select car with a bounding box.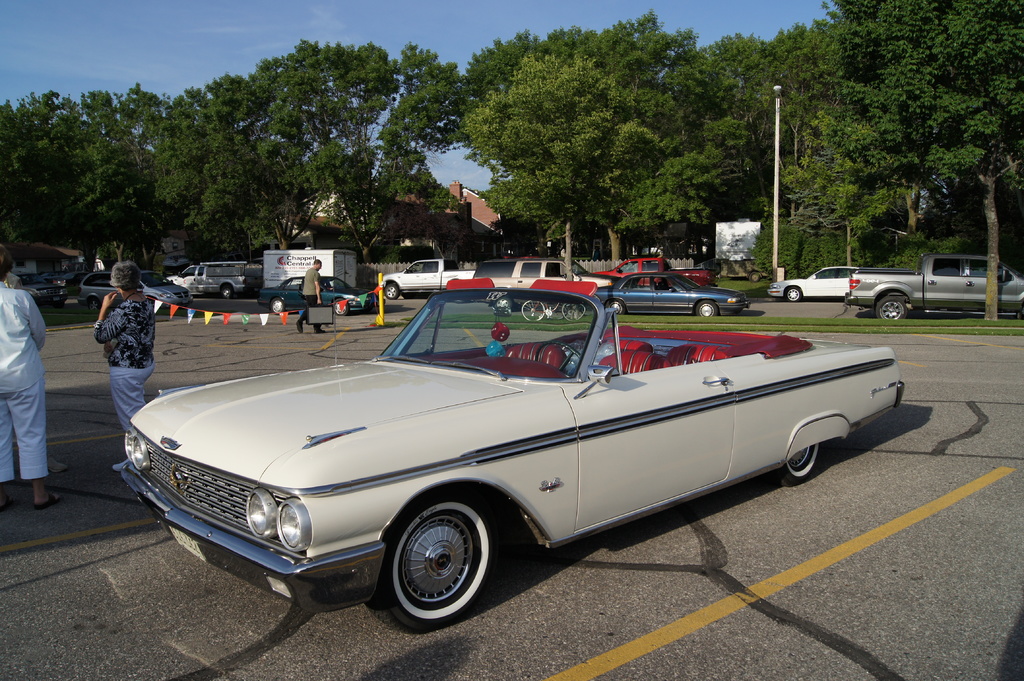
(597,269,733,323).
